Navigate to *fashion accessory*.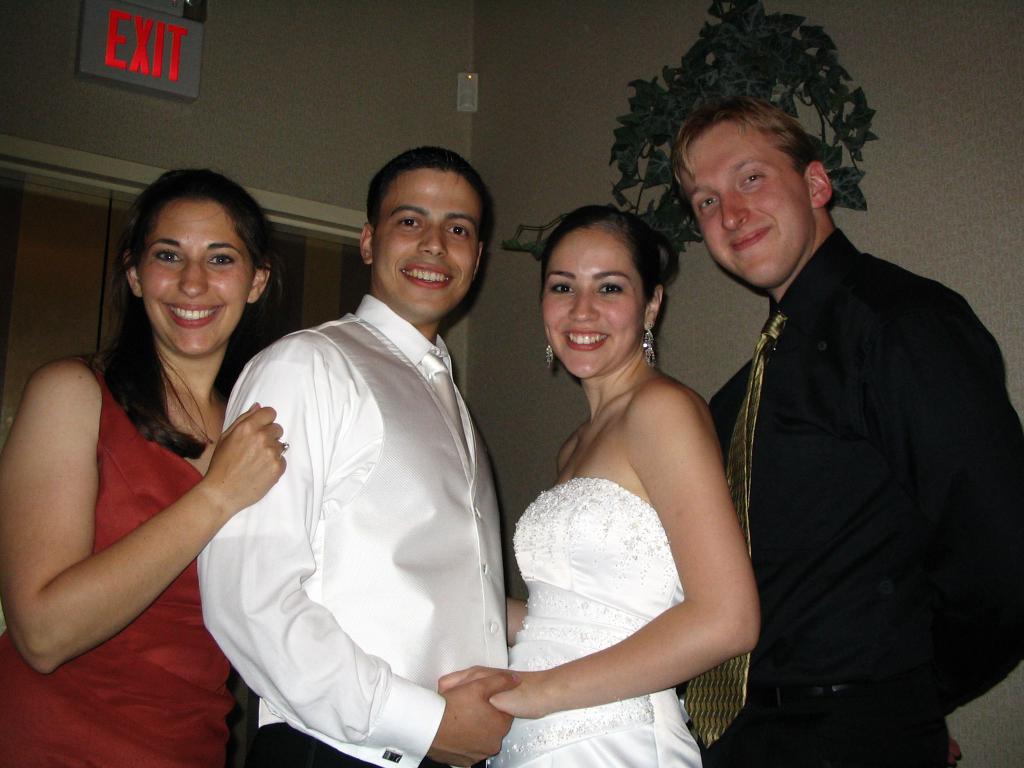
Navigation target: region(417, 356, 470, 458).
